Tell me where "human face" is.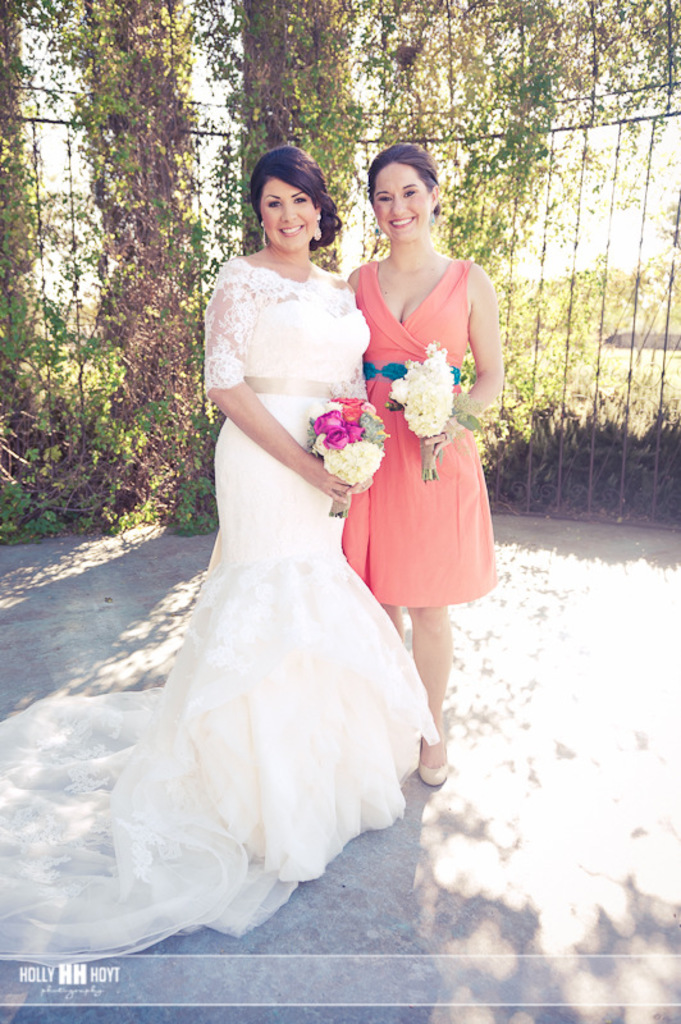
"human face" is at (left=373, top=163, right=428, bottom=242).
